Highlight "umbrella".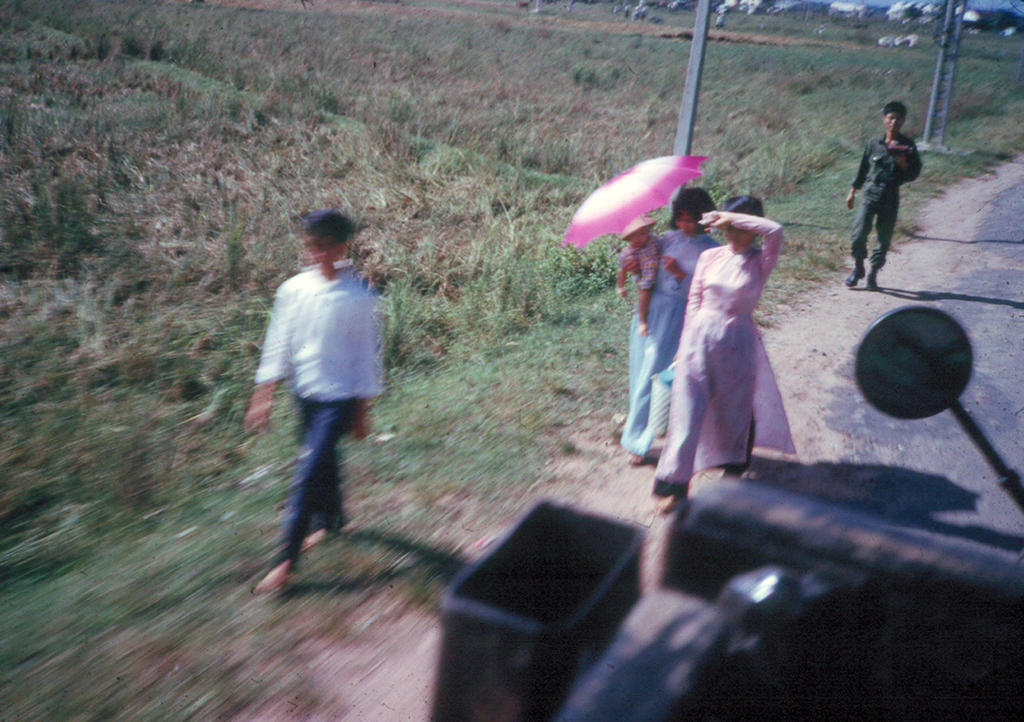
Highlighted region: <bbox>559, 145, 707, 245</bbox>.
